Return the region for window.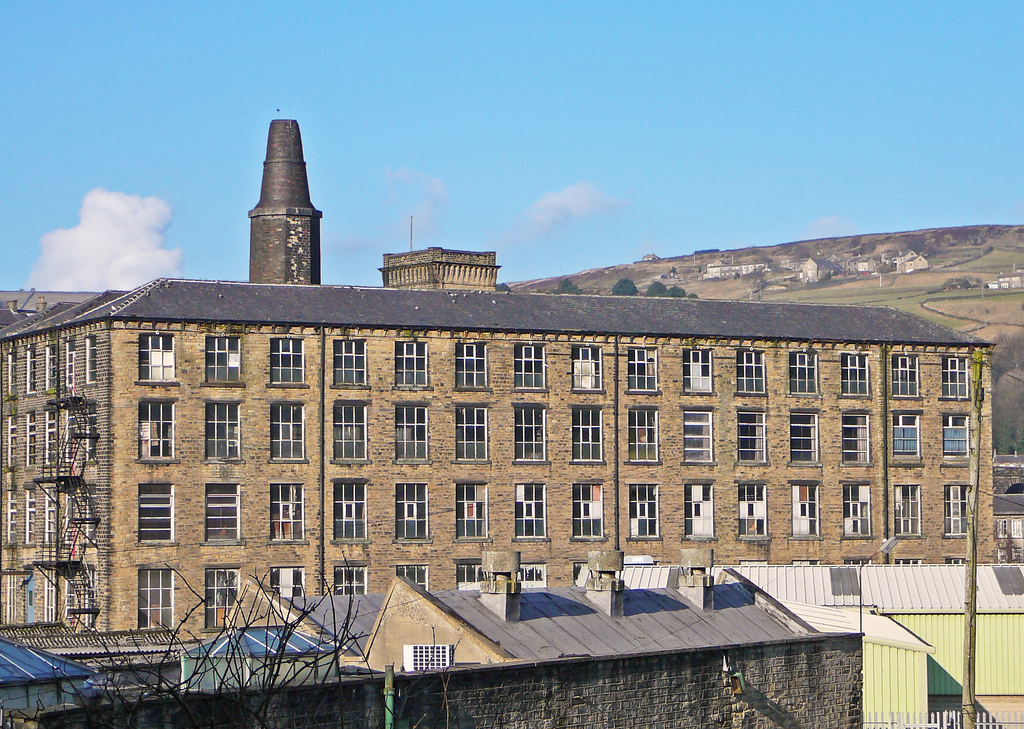
<region>576, 483, 608, 538</region>.
